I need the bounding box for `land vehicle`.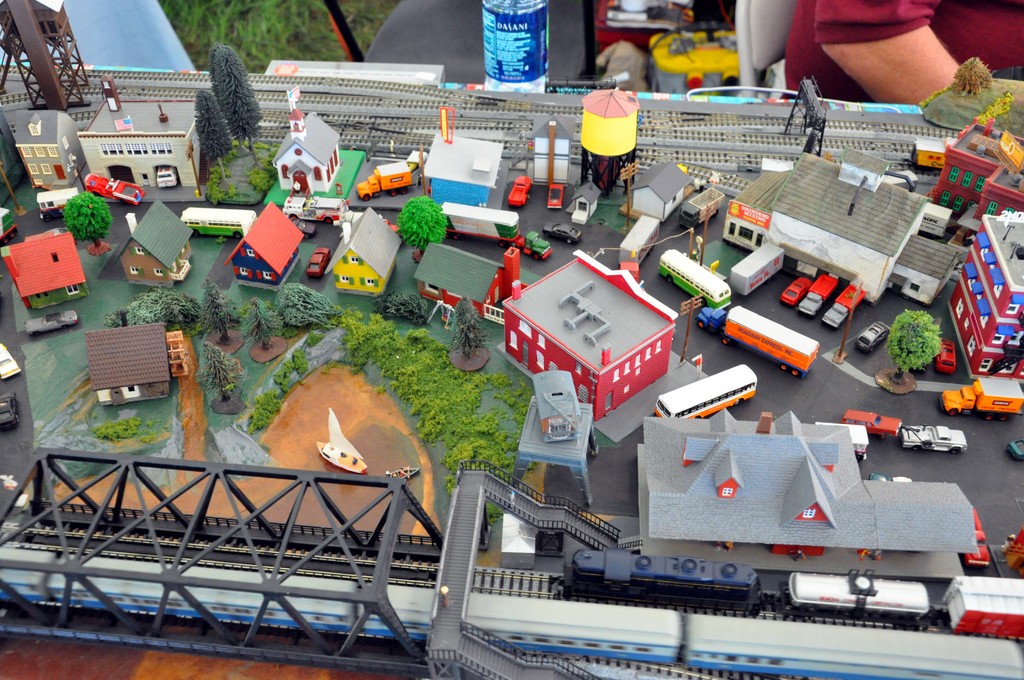
Here it is: box(841, 412, 901, 436).
